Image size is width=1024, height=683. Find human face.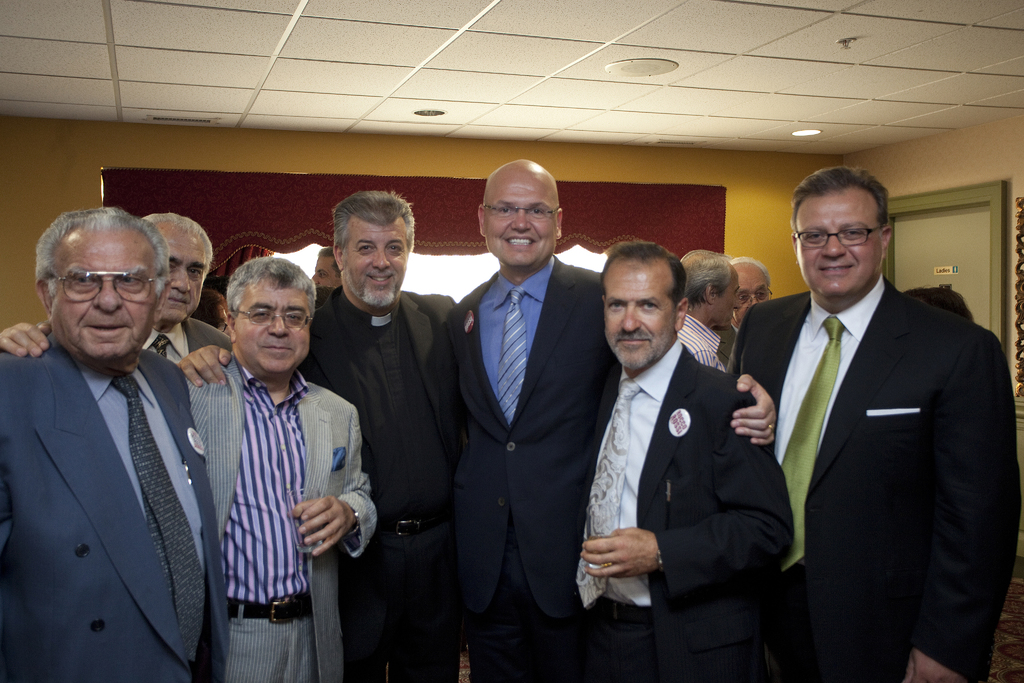
[x1=789, y1=186, x2=877, y2=306].
